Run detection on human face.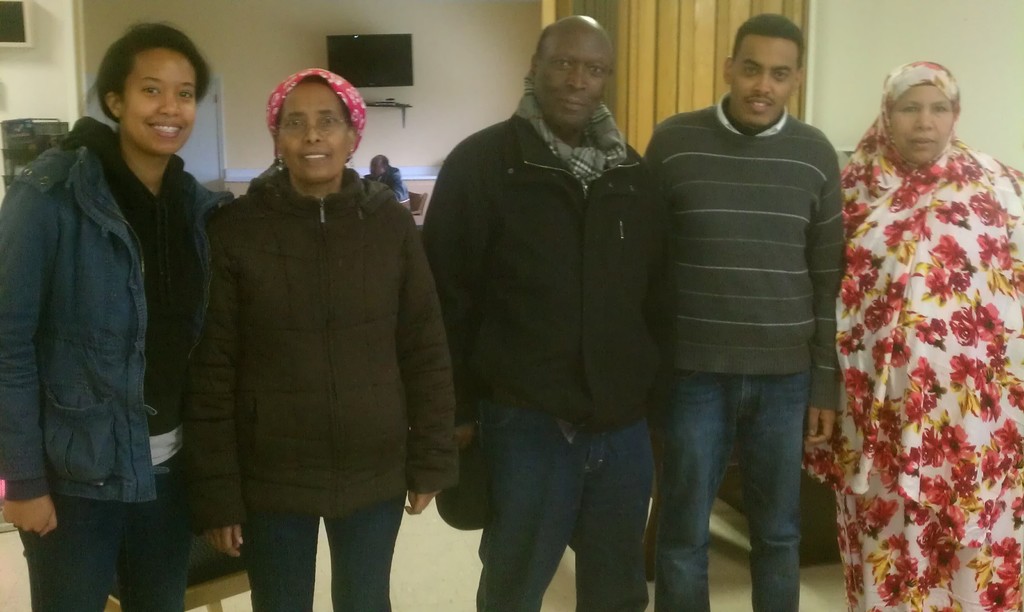
Result: (367,157,383,175).
